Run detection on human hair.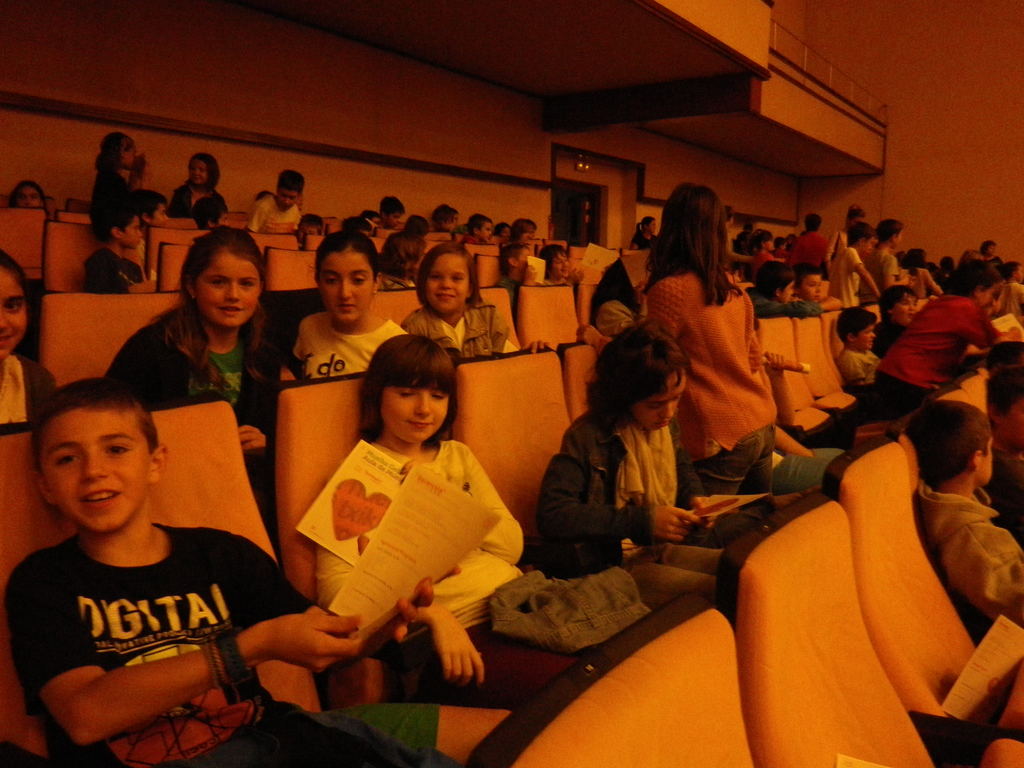
Result: (507, 218, 538, 243).
